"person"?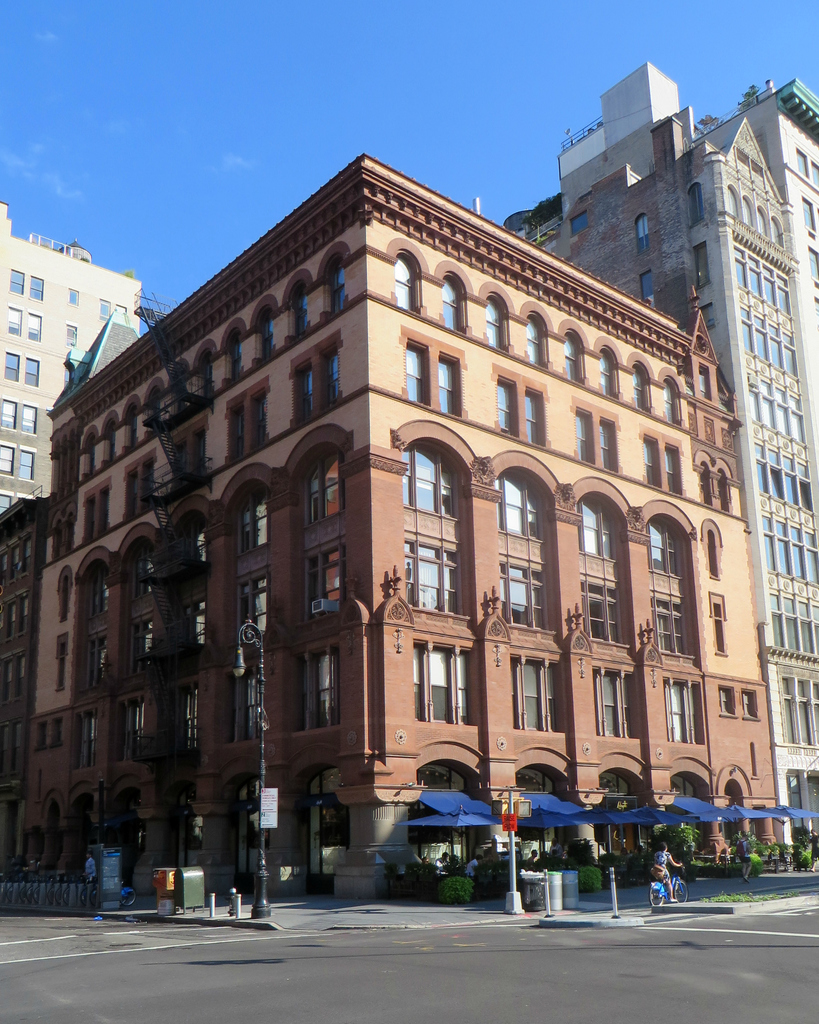
[x1=651, y1=844, x2=684, y2=900]
